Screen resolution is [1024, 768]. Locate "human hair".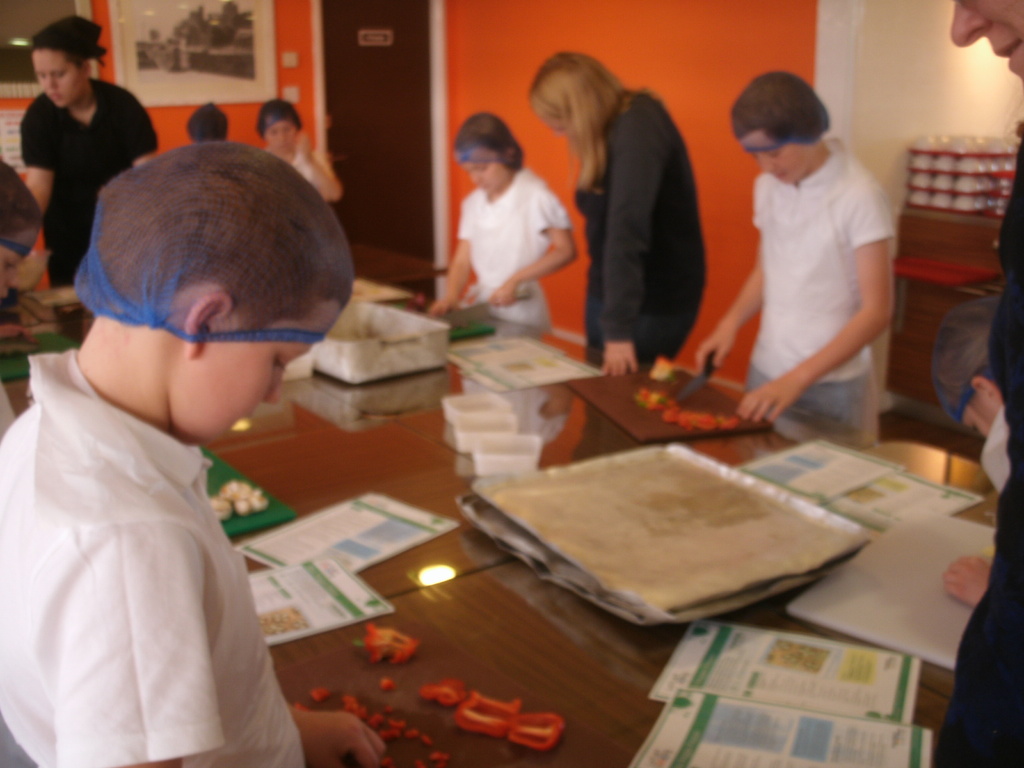
{"x1": 0, "y1": 155, "x2": 47, "y2": 234}.
